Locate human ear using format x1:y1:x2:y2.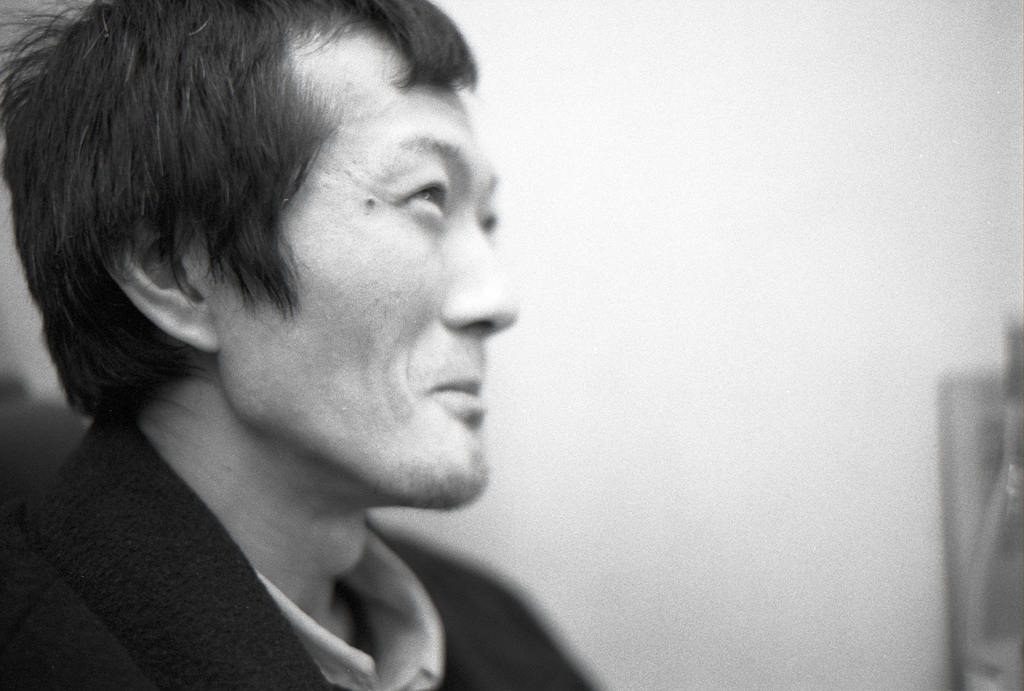
104:214:219:355.
